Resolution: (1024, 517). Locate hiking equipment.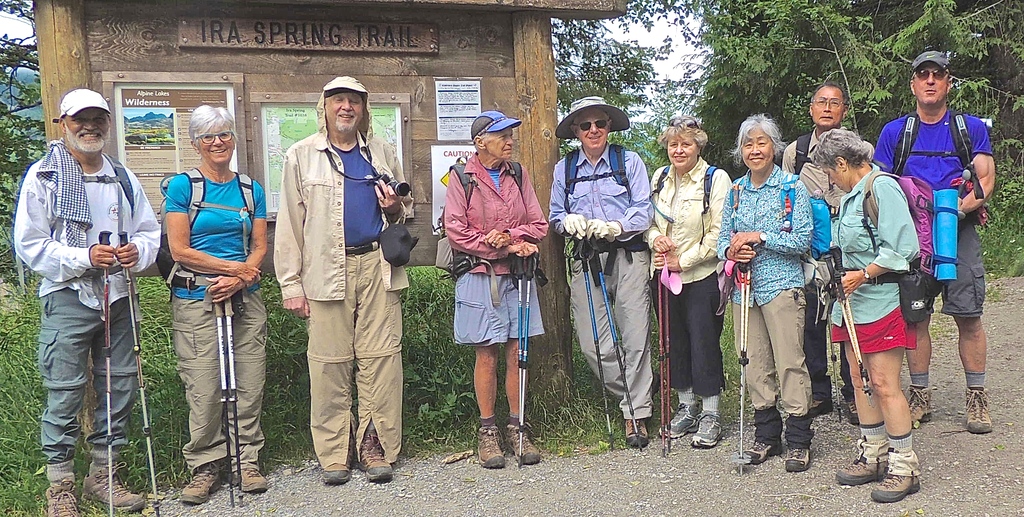
crop(92, 222, 114, 516).
